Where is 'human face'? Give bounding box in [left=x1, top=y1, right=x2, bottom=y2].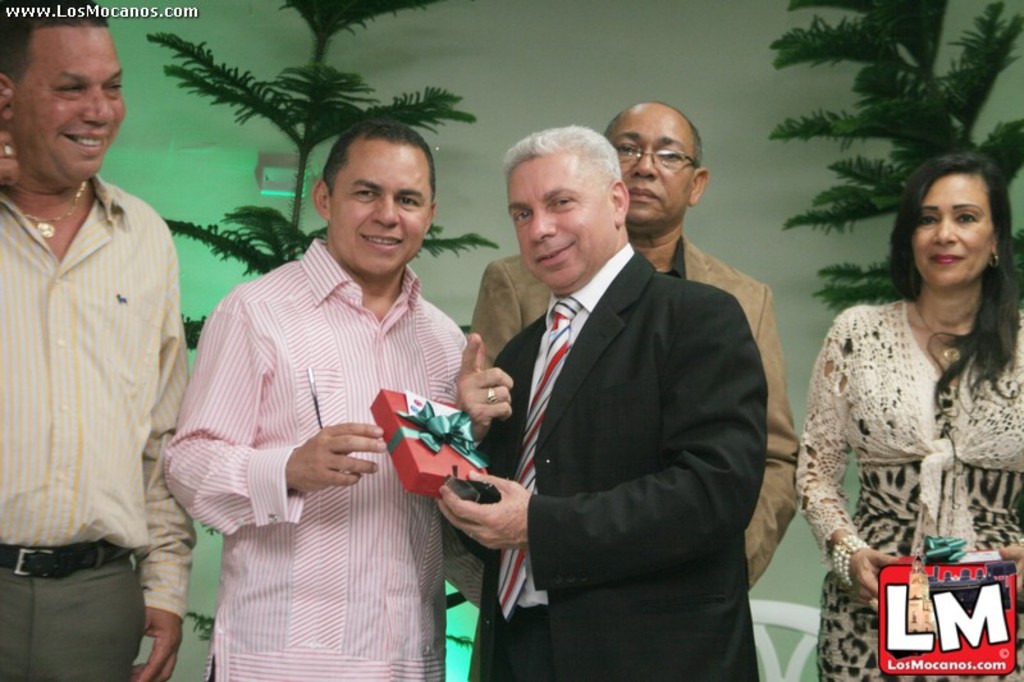
[left=330, top=146, right=433, bottom=279].
